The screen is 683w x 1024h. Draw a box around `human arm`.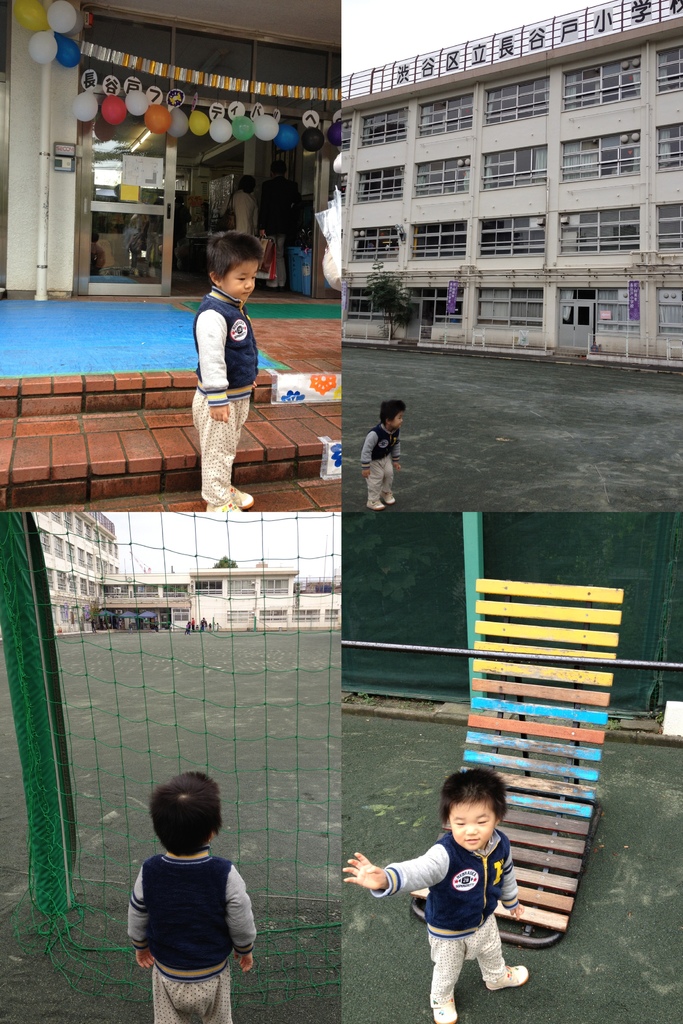
crop(186, 312, 216, 438).
